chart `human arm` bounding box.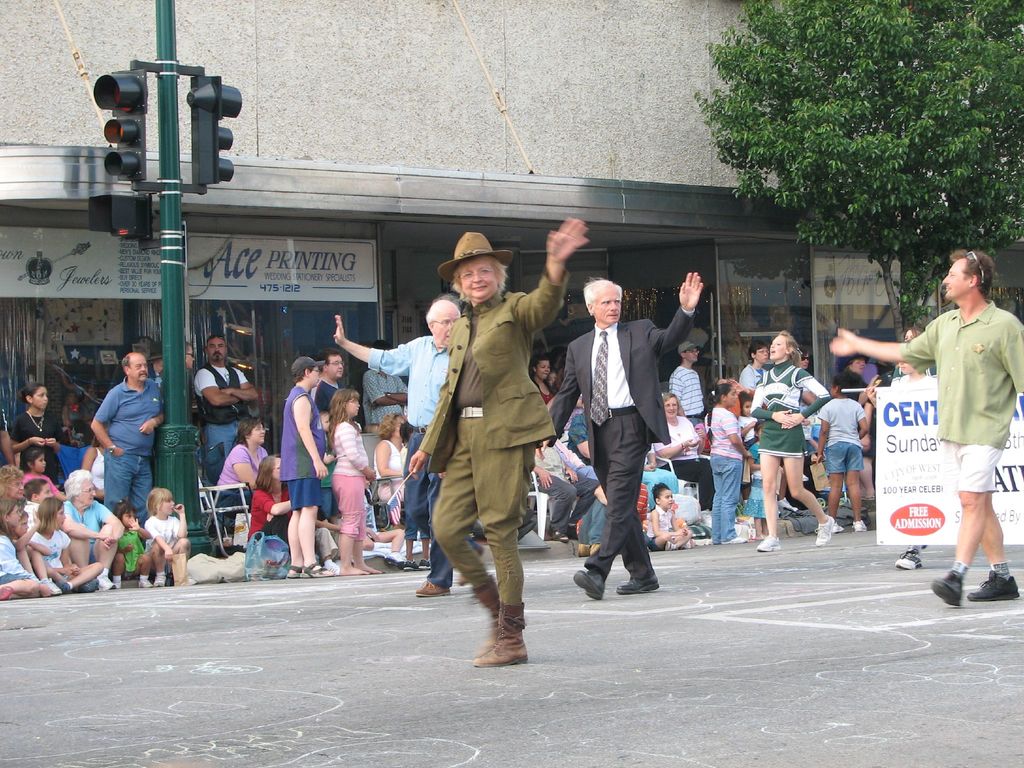
Charted: [661,437,706,460].
